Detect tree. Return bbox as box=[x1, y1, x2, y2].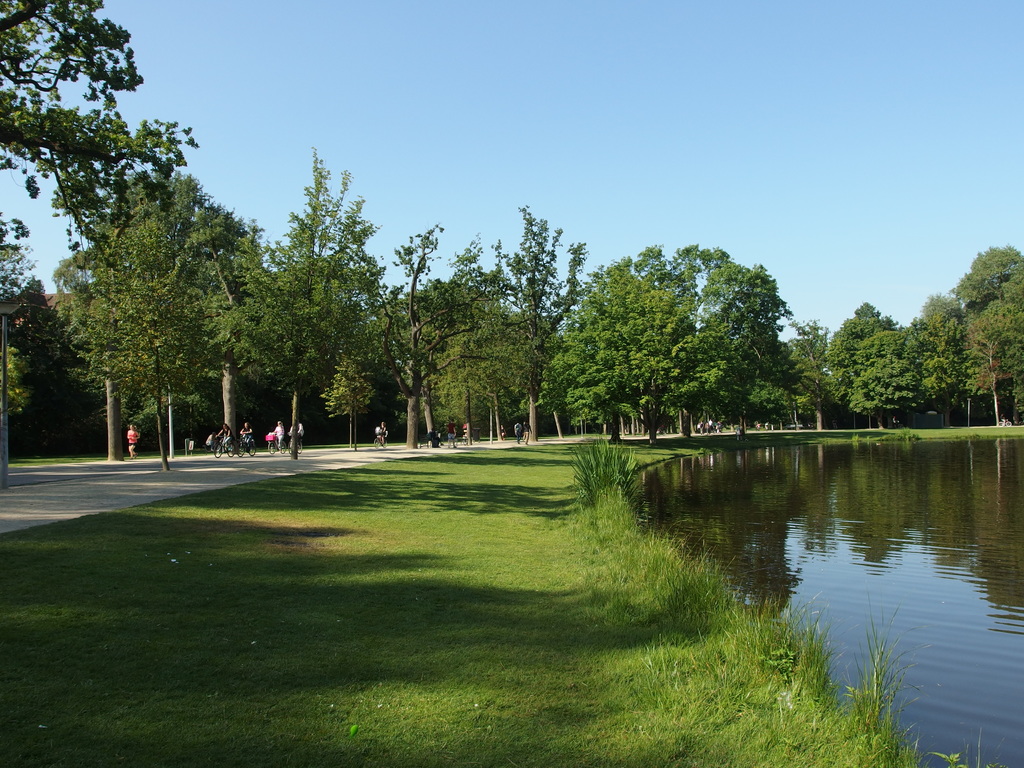
box=[0, 210, 66, 420].
